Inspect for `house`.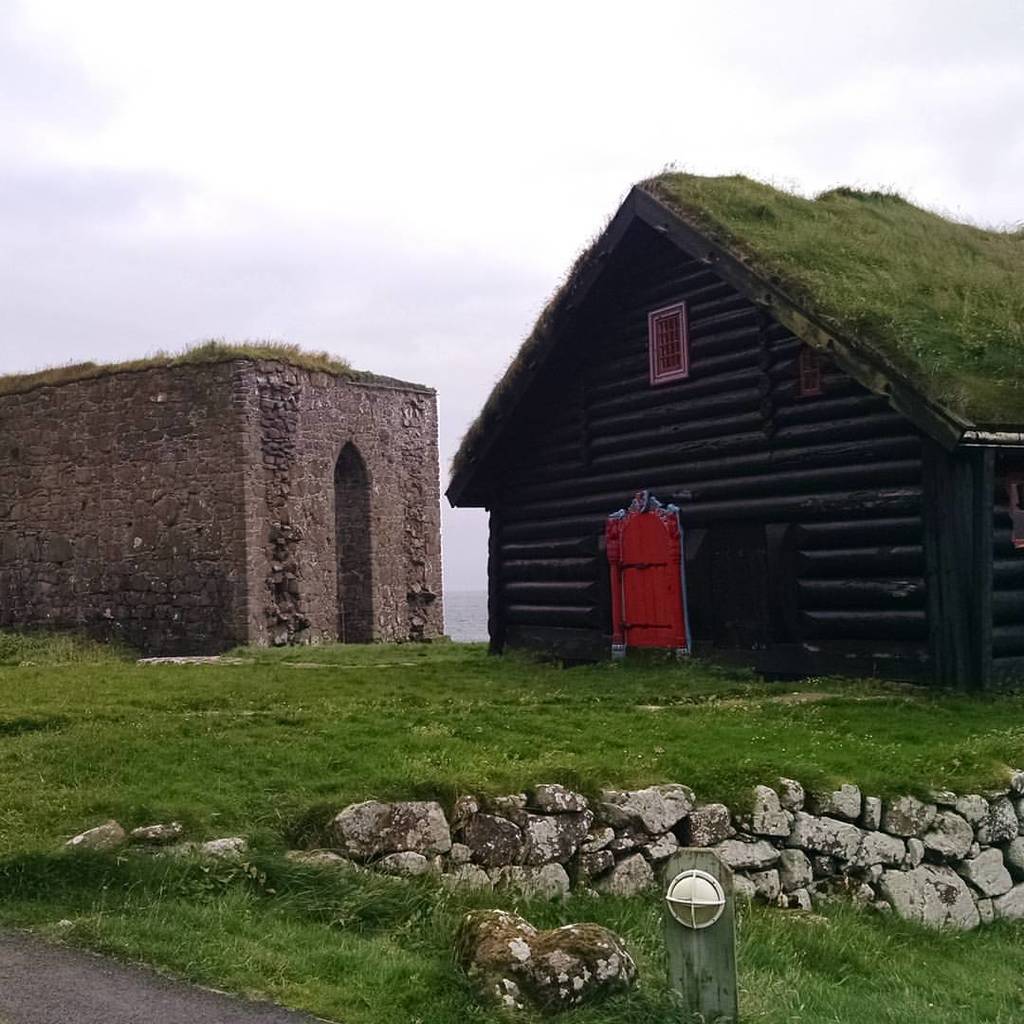
Inspection: locate(434, 160, 1023, 702).
